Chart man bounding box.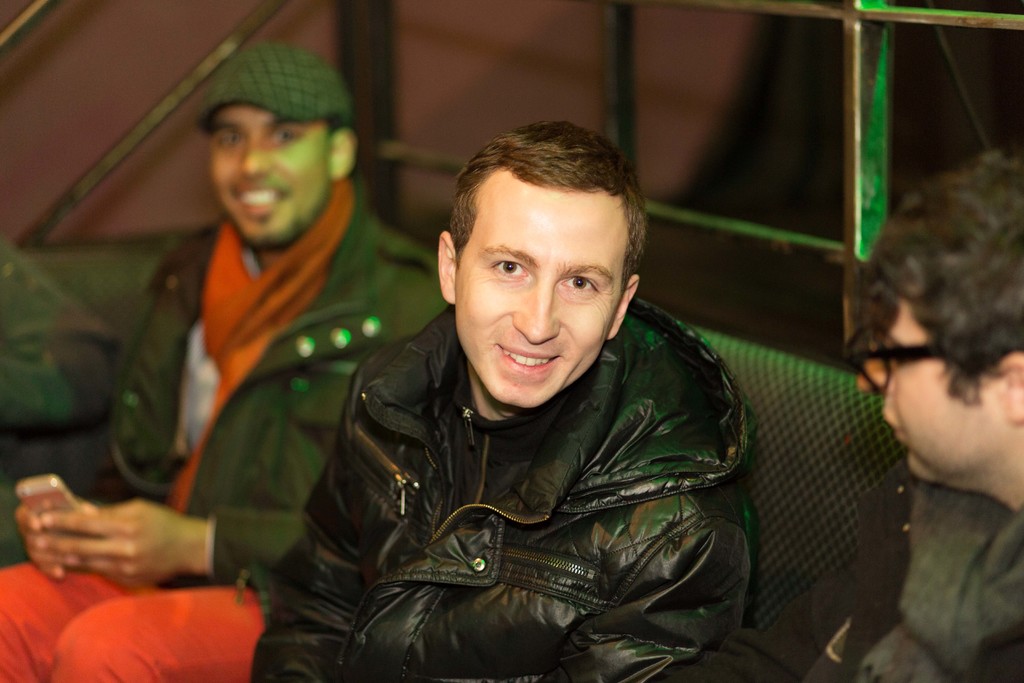
Charted: [x1=0, y1=42, x2=447, y2=682].
